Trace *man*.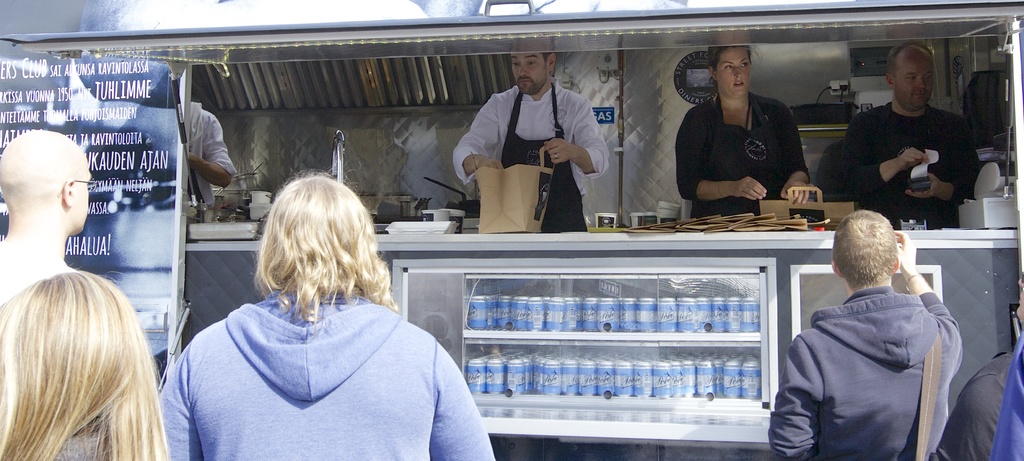
Traced to {"x1": 185, "y1": 102, "x2": 239, "y2": 220}.
